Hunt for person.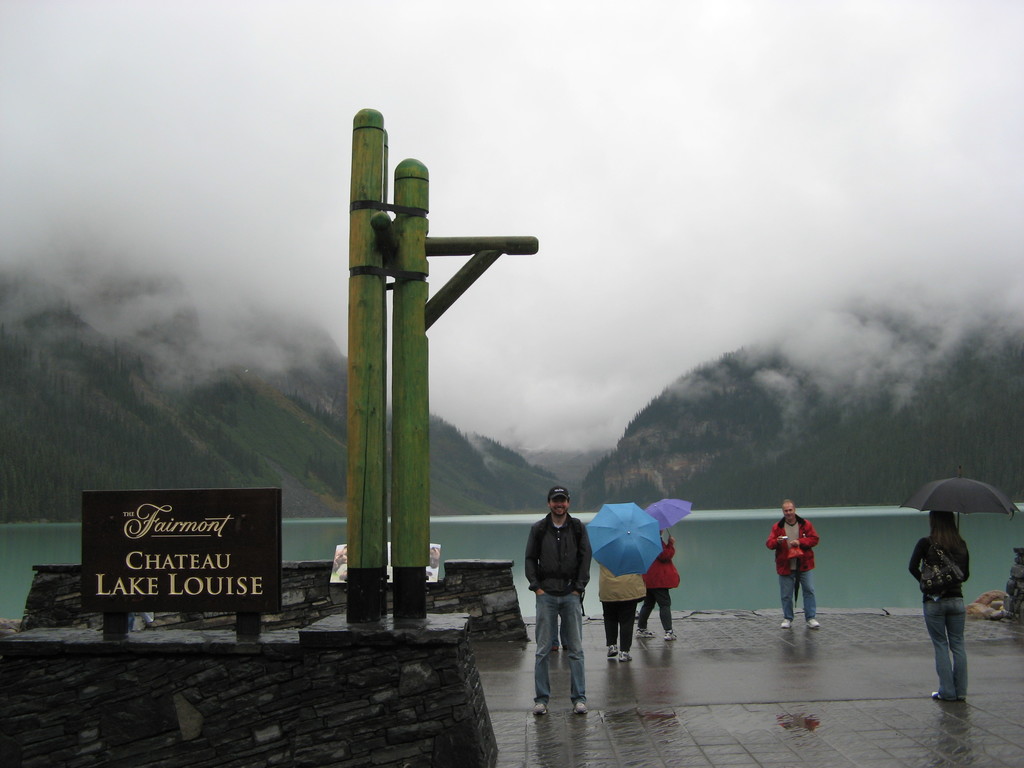
Hunted down at 636,529,676,639.
